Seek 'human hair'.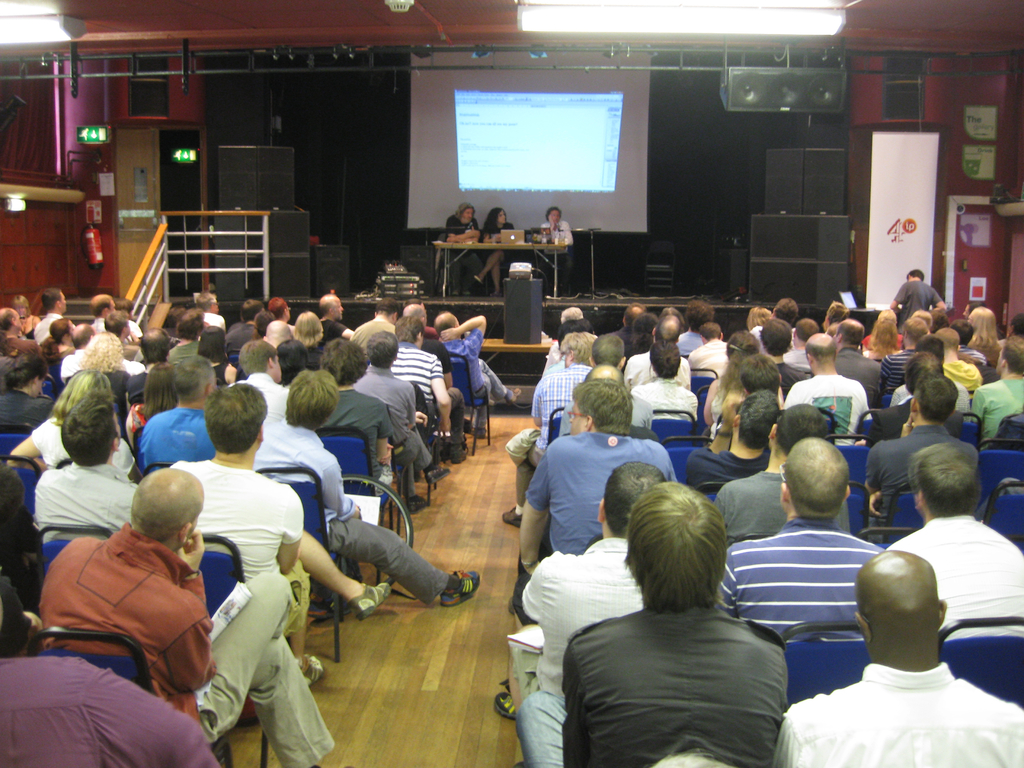
bbox=[269, 296, 285, 316].
